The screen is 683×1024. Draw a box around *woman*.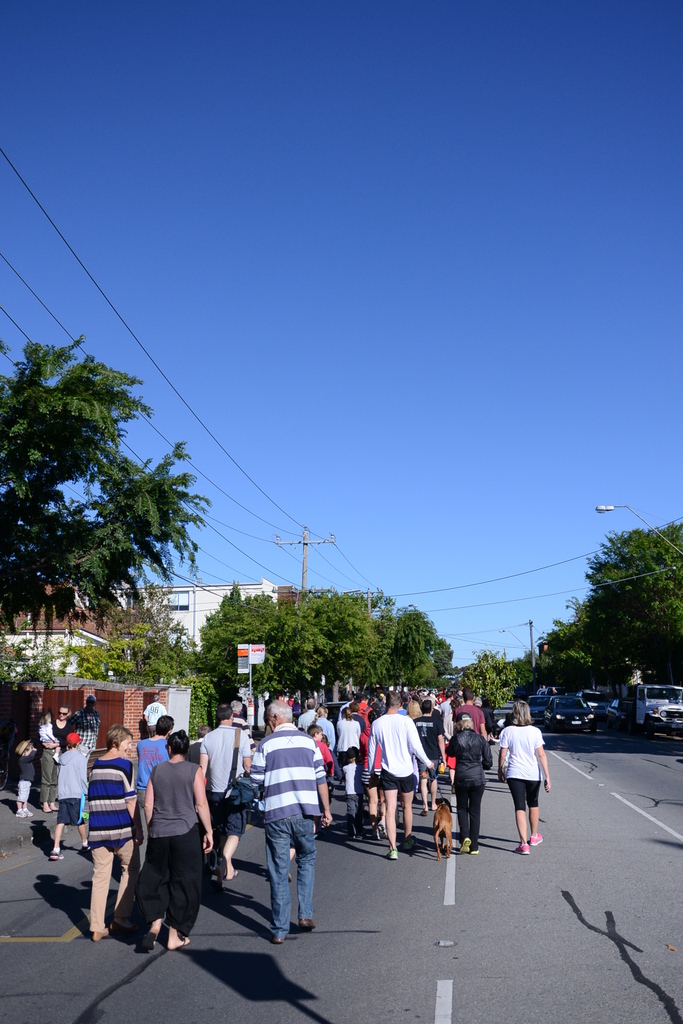
region(447, 708, 497, 851).
